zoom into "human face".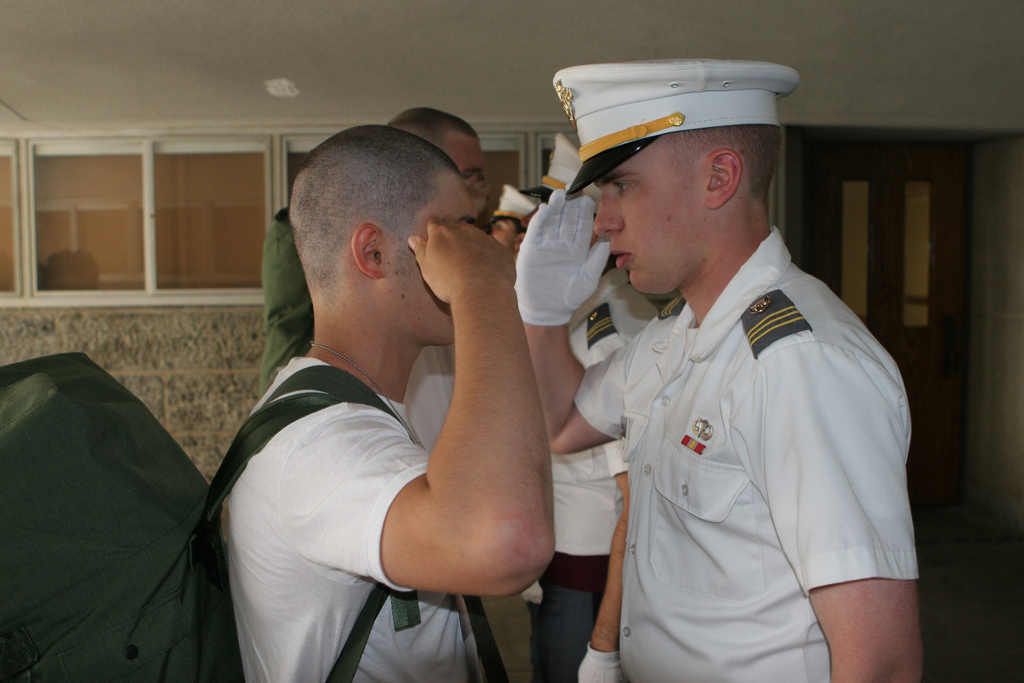
Zoom target: x1=389, y1=168, x2=476, y2=344.
